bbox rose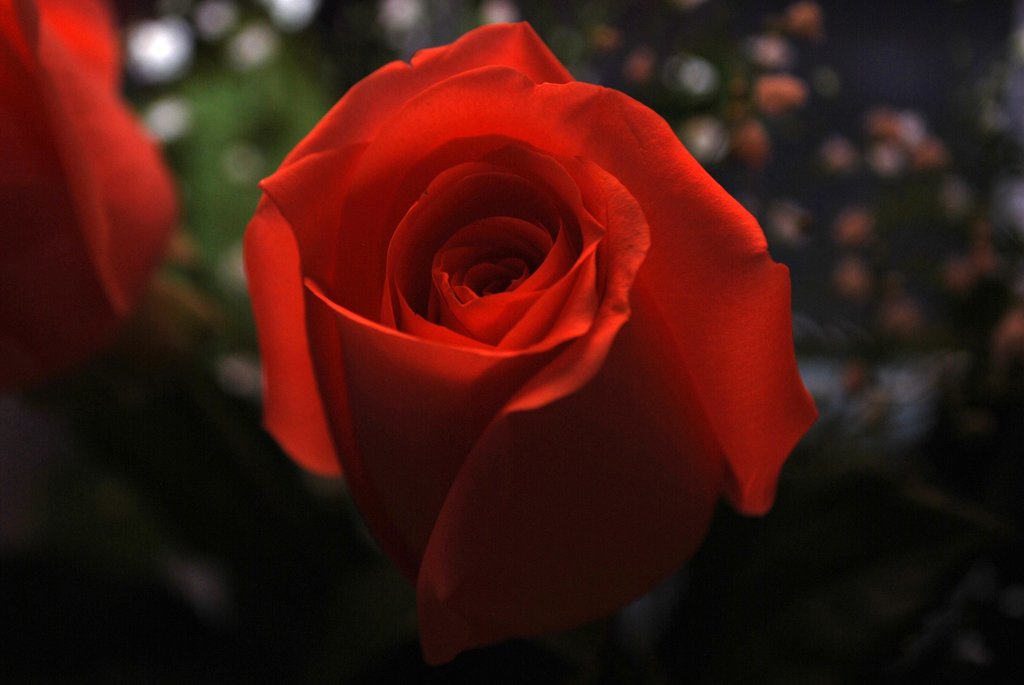
l=244, t=21, r=820, b=672
